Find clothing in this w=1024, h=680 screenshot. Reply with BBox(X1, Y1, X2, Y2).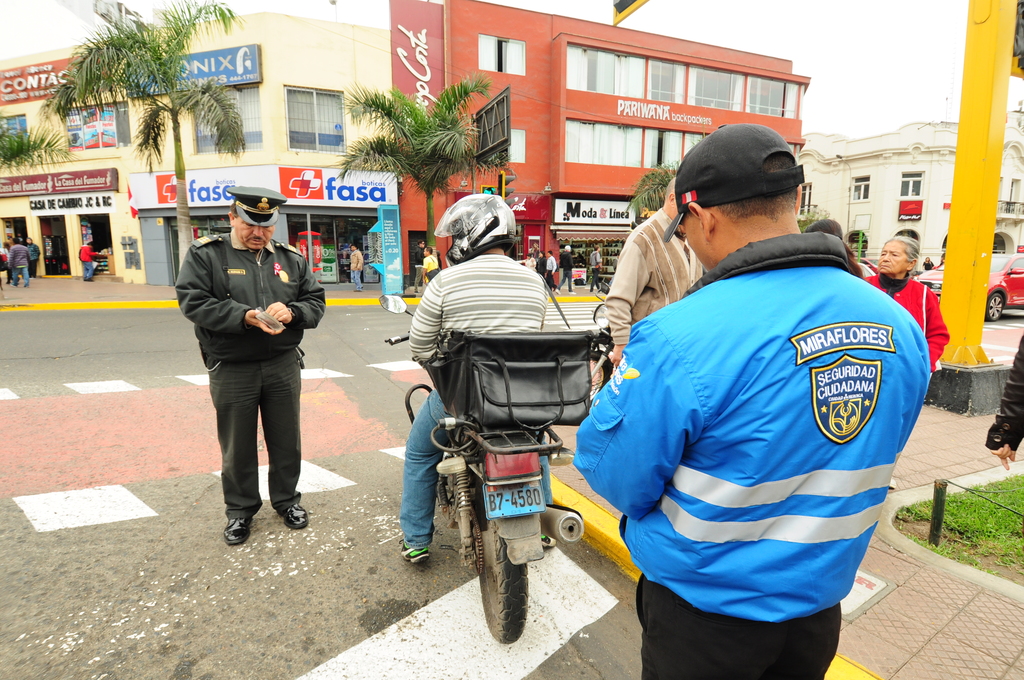
BBox(349, 245, 366, 292).
